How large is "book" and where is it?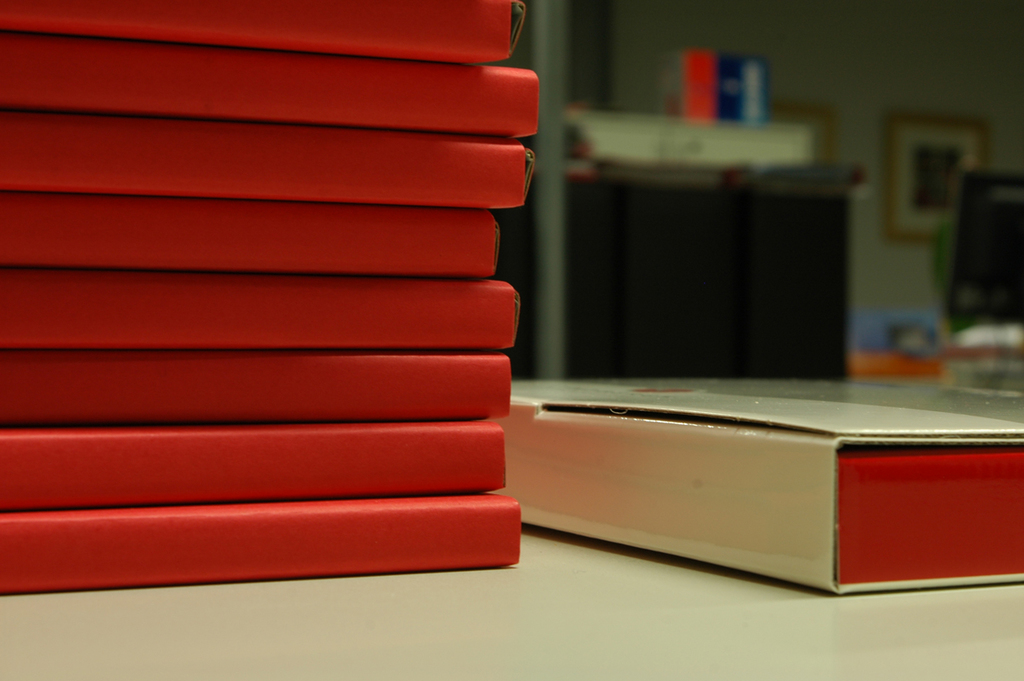
Bounding box: 0,0,529,63.
